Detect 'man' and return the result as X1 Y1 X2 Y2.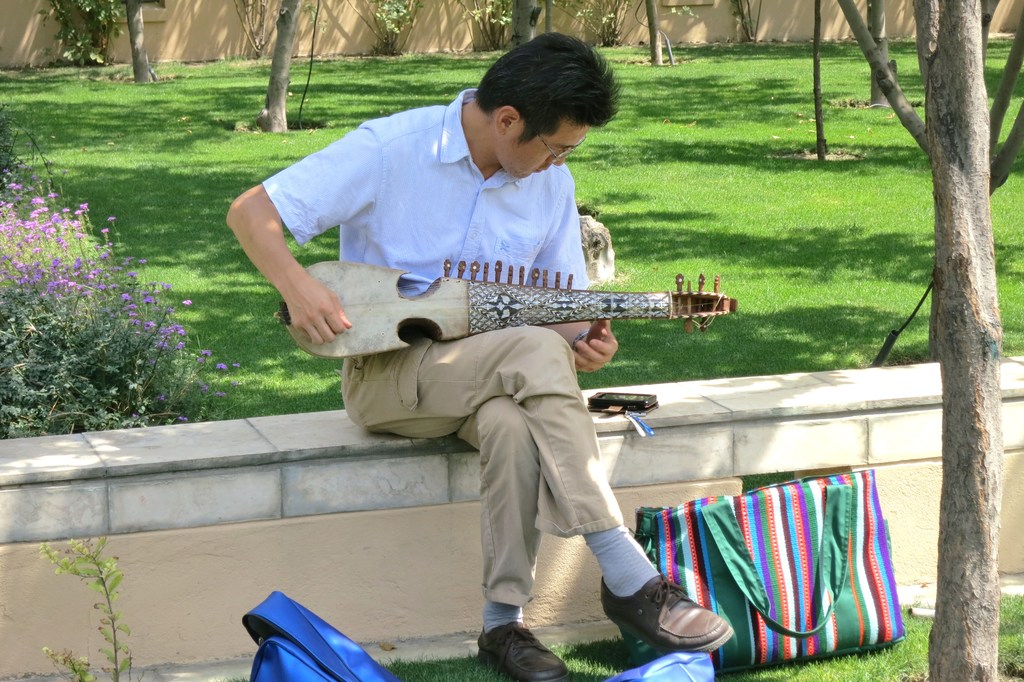
227 66 667 663.
